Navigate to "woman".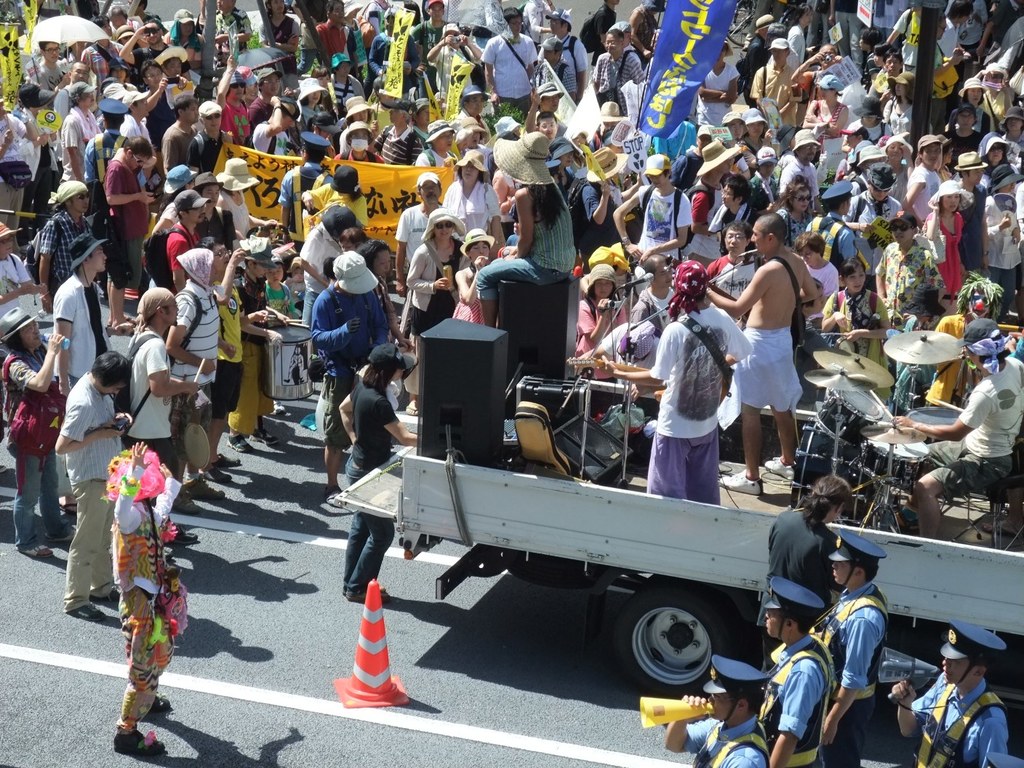
Navigation target: rect(468, 123, 580, 332).
